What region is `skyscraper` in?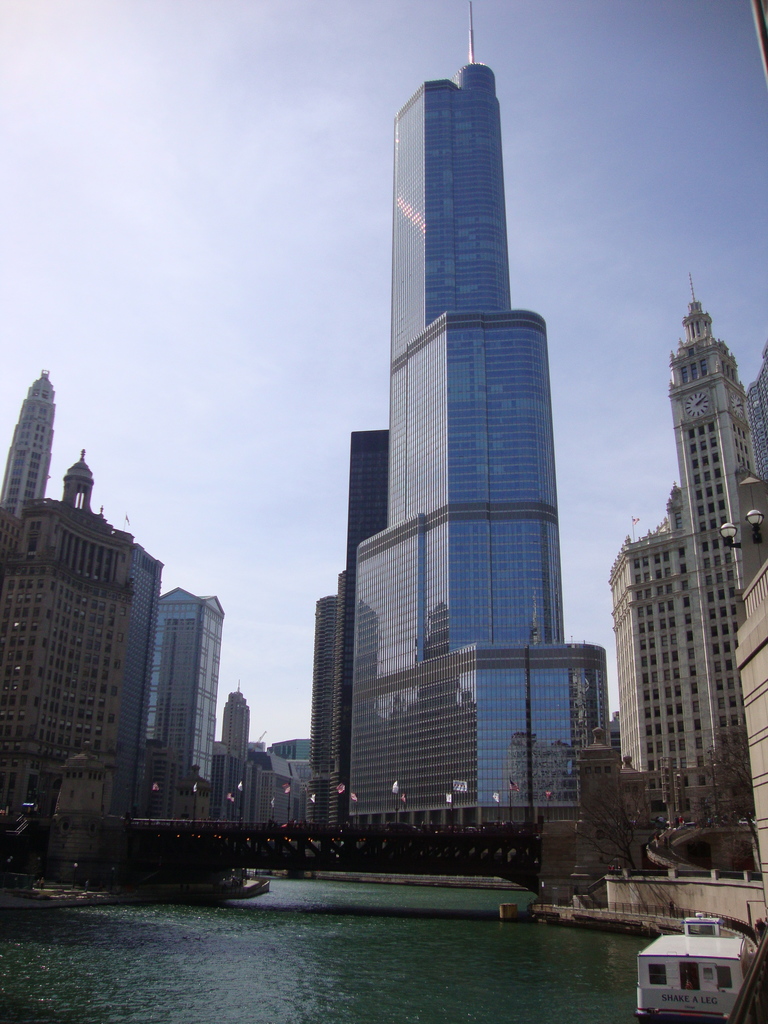
317/40/595/846.
